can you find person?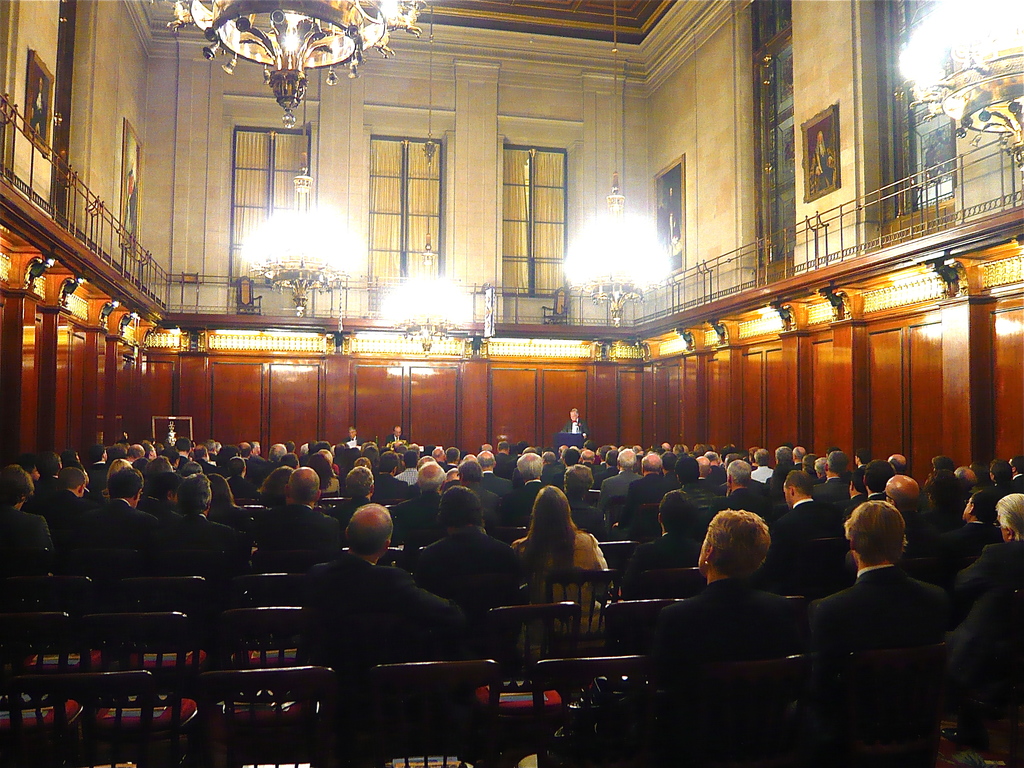
Yes, bounding box: 338, 424, 366, 446.
